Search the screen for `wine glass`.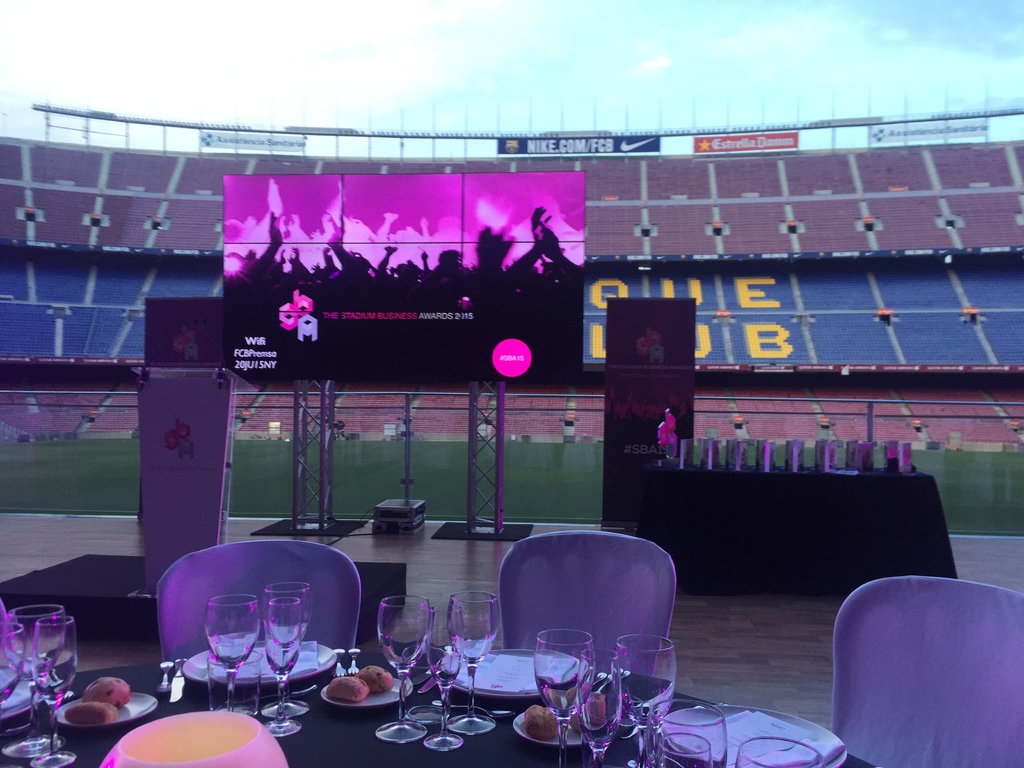
Found at x1=206, y1=594, x2=257, y2=729.
